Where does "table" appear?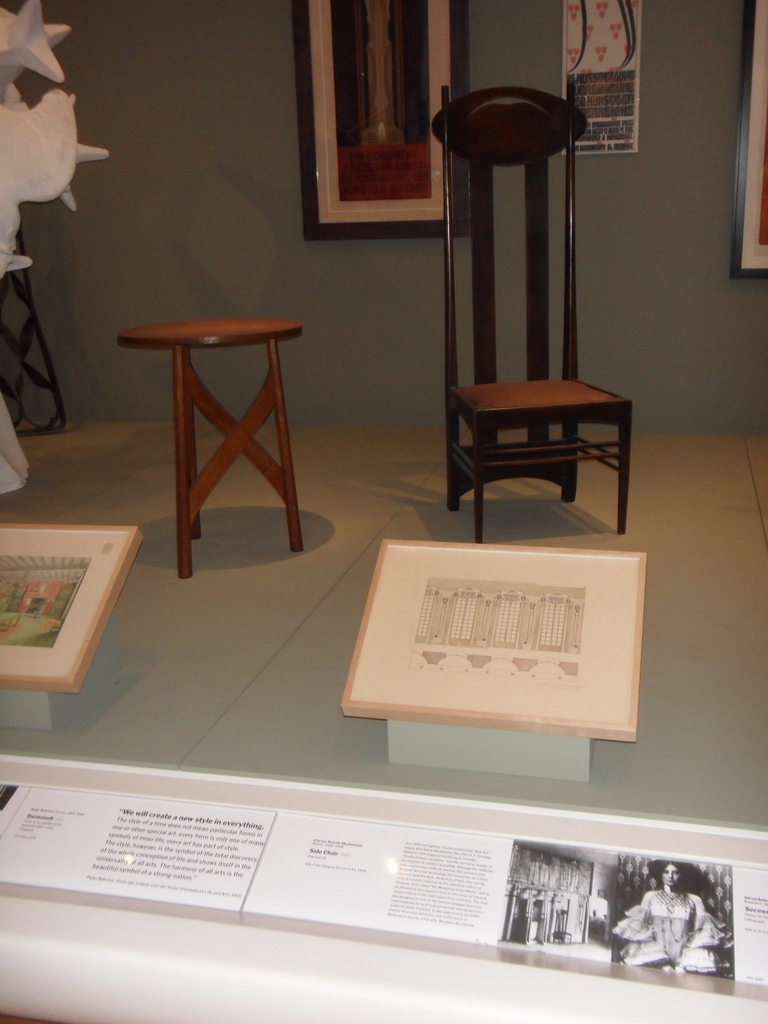
Appears at (left=116, top=280, right=325, bottom=552).
